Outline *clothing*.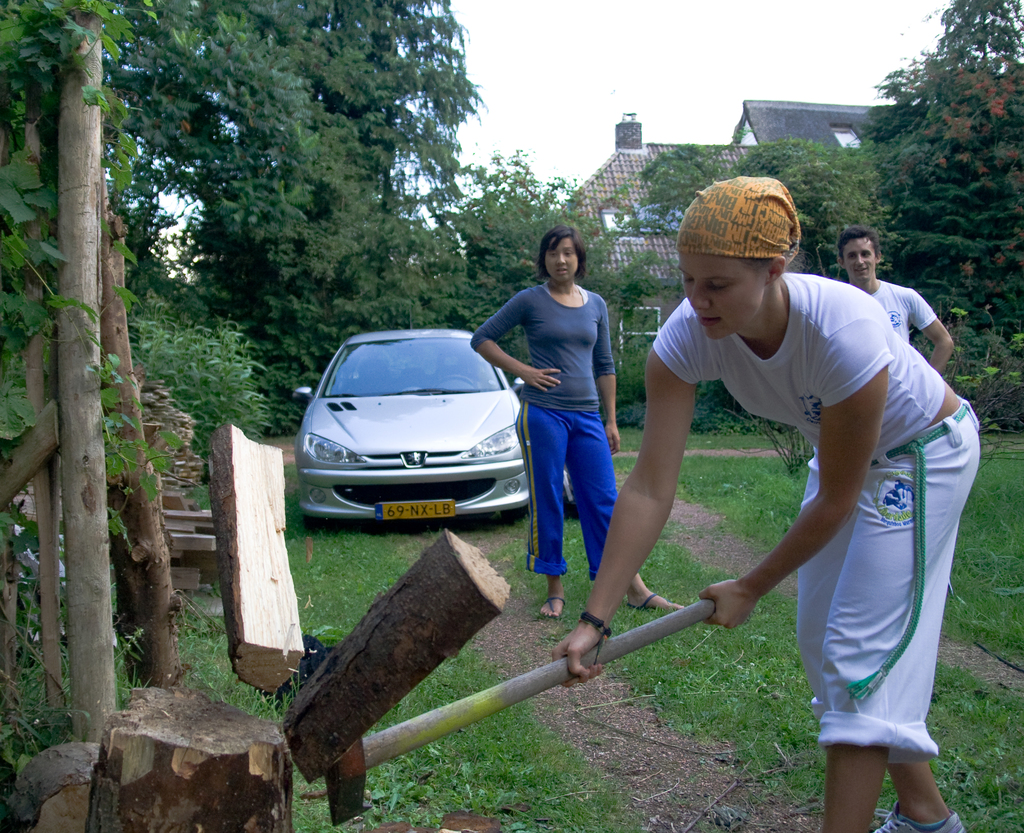
Outline: 693, 250, 975, 759.
